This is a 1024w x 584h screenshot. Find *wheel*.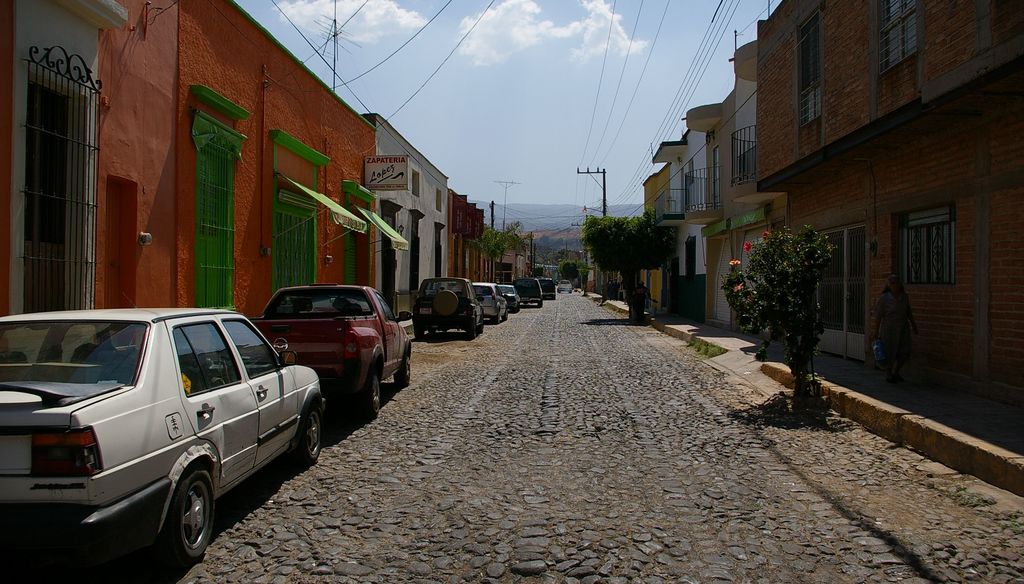
Bounding box: 538/298/540/307.
